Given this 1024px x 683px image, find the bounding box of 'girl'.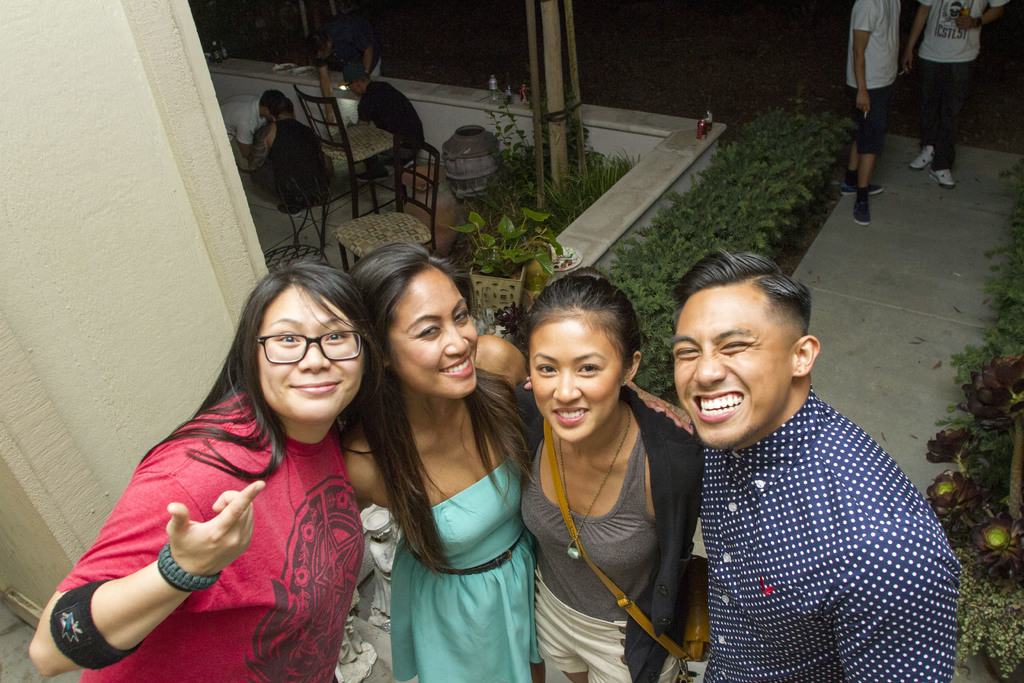
select_region(340, 236, 545, 682).
